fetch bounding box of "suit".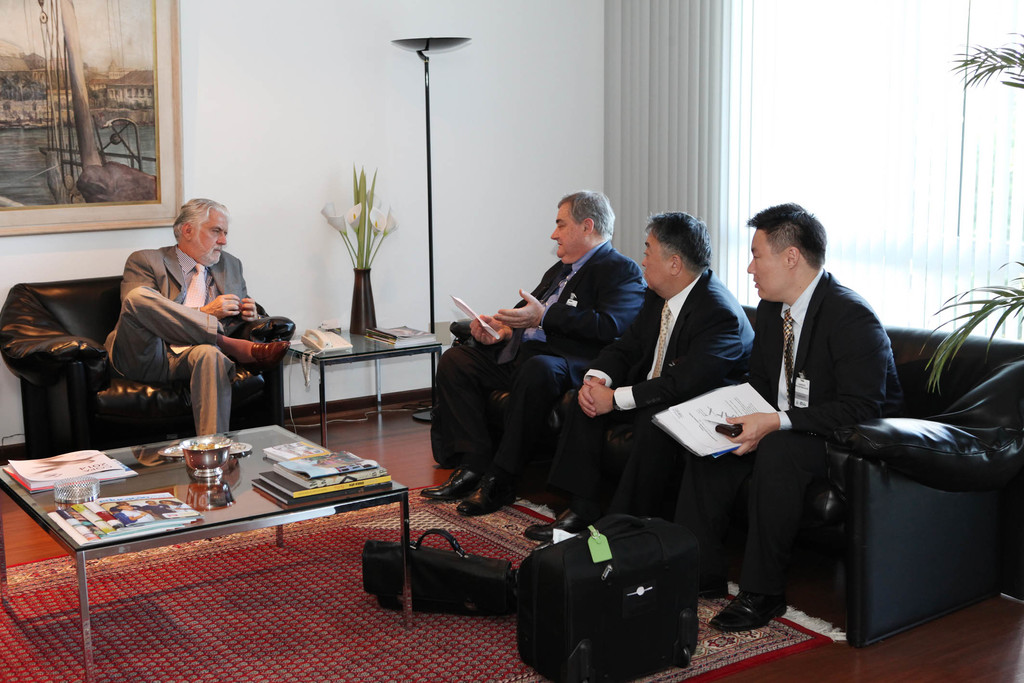
Bbox: rect(435, 242, 646, 474).
